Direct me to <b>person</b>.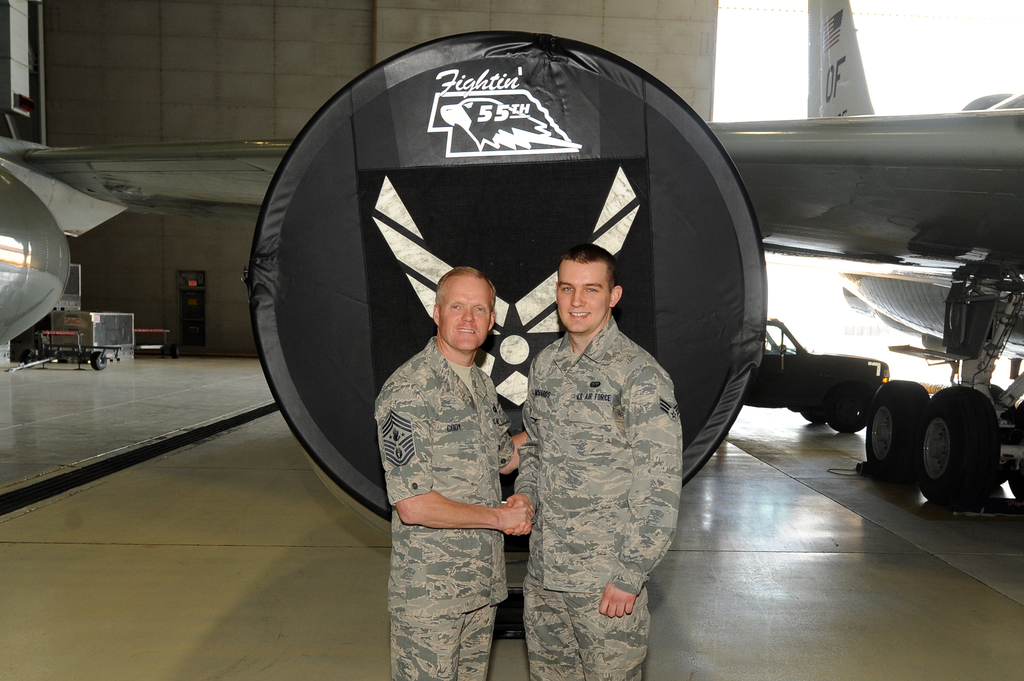
Direction: x1=378 y1=266 x2=531 y2=680.
